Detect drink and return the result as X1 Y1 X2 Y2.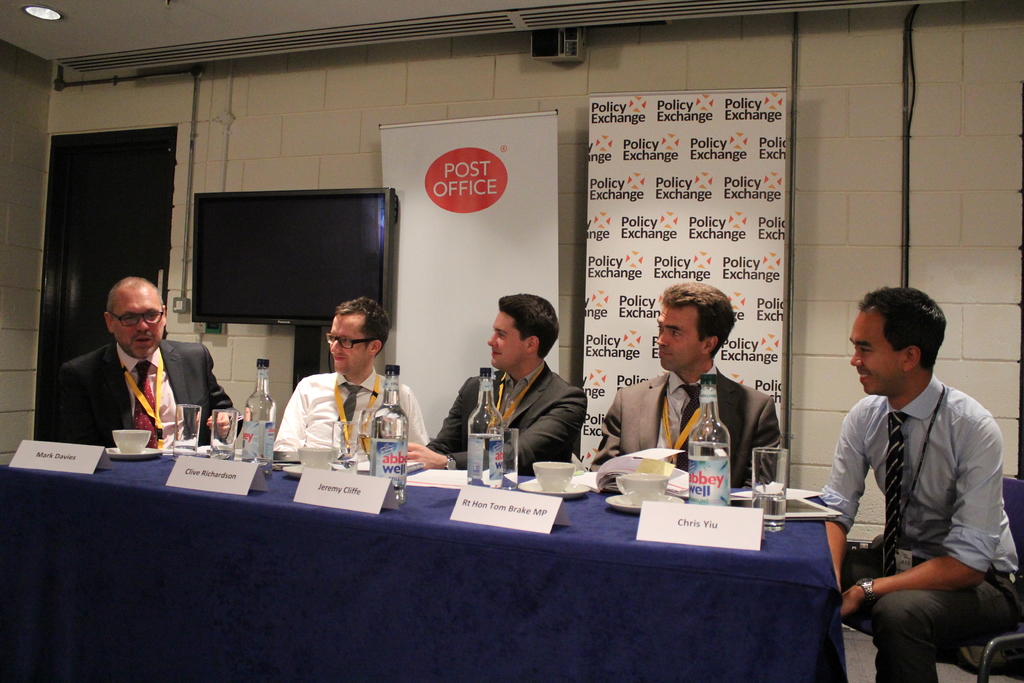
687 440 732 502.
